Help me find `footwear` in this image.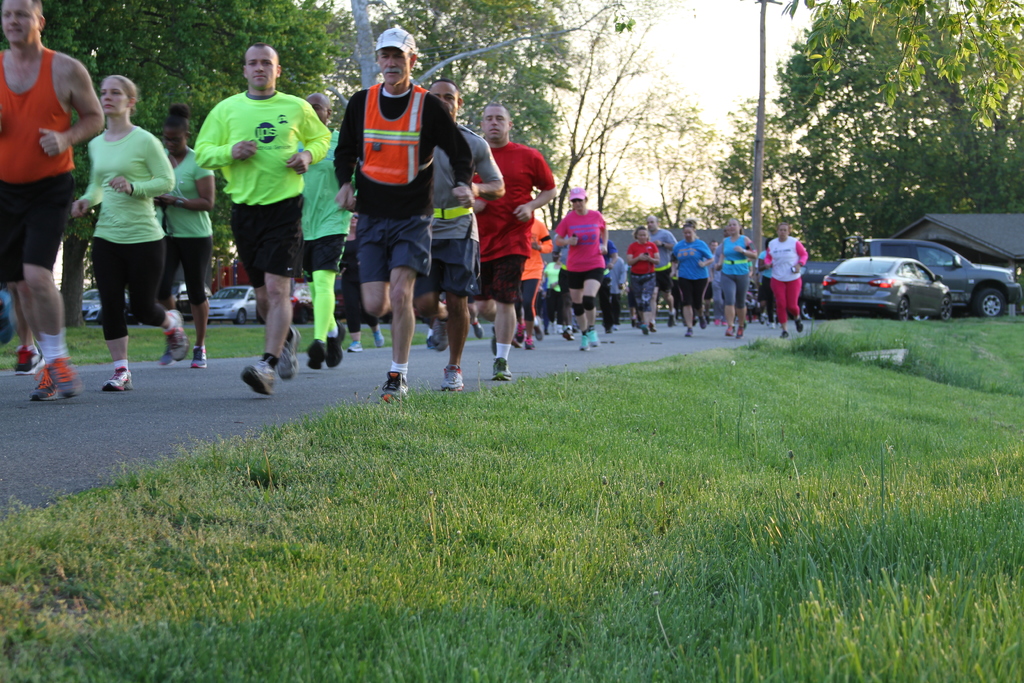
Found it: <bbox>564, 320, 578, 343</bbox>.
